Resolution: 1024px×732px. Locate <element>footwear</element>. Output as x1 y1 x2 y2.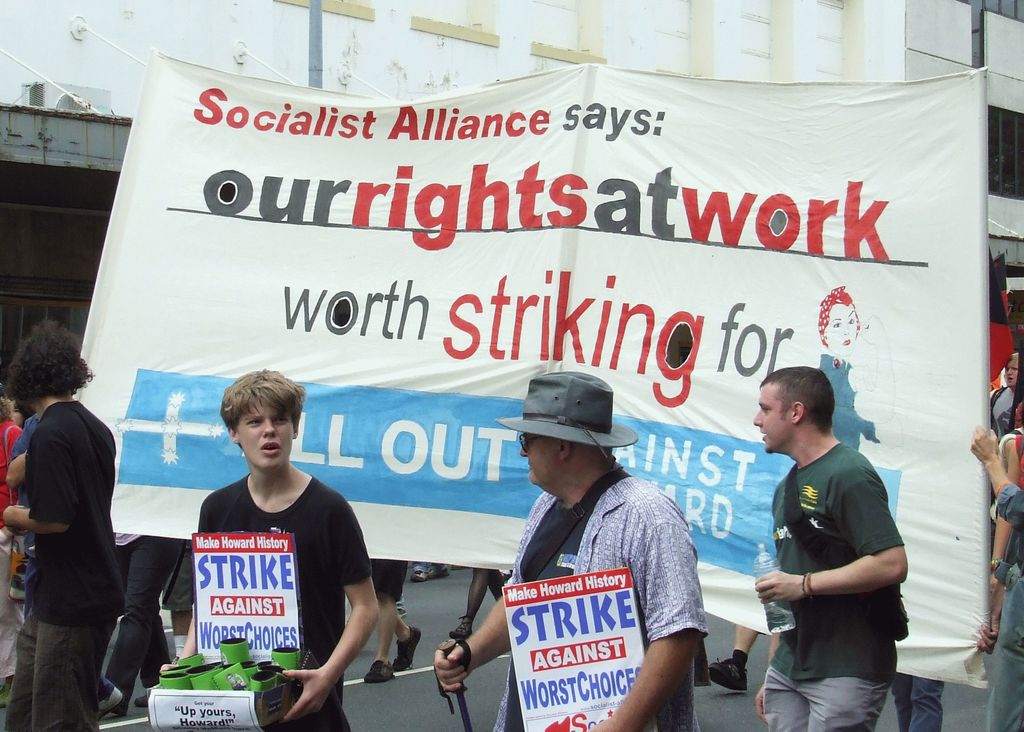
99 684 125 722.
